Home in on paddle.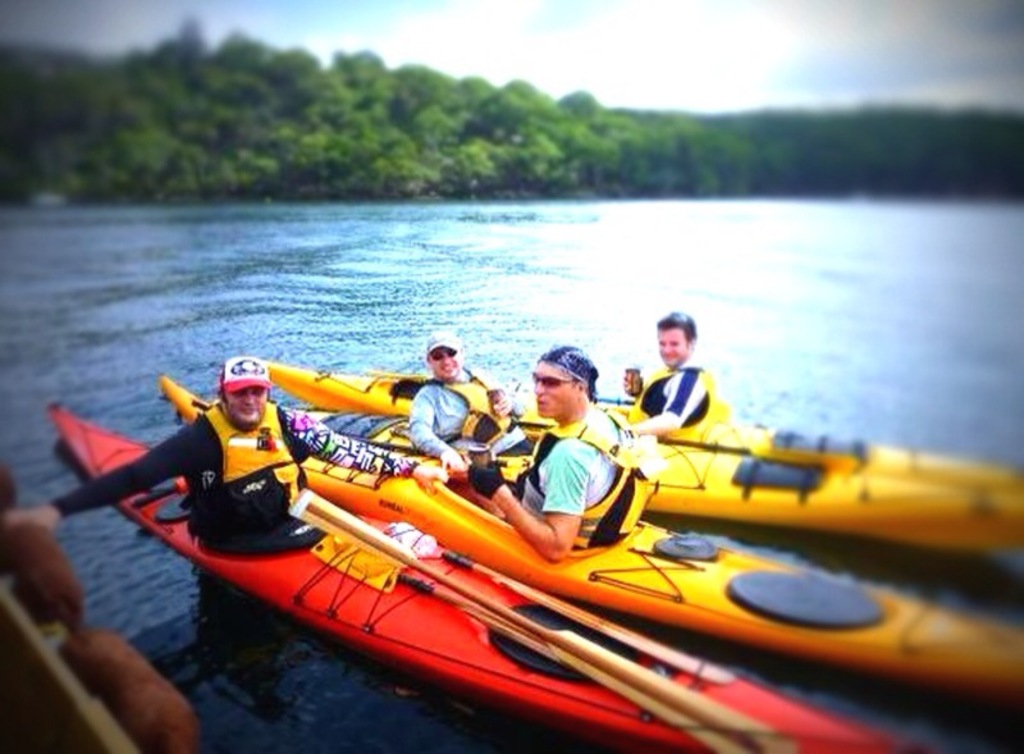
Homed in at (513, 416, 854, 476).
